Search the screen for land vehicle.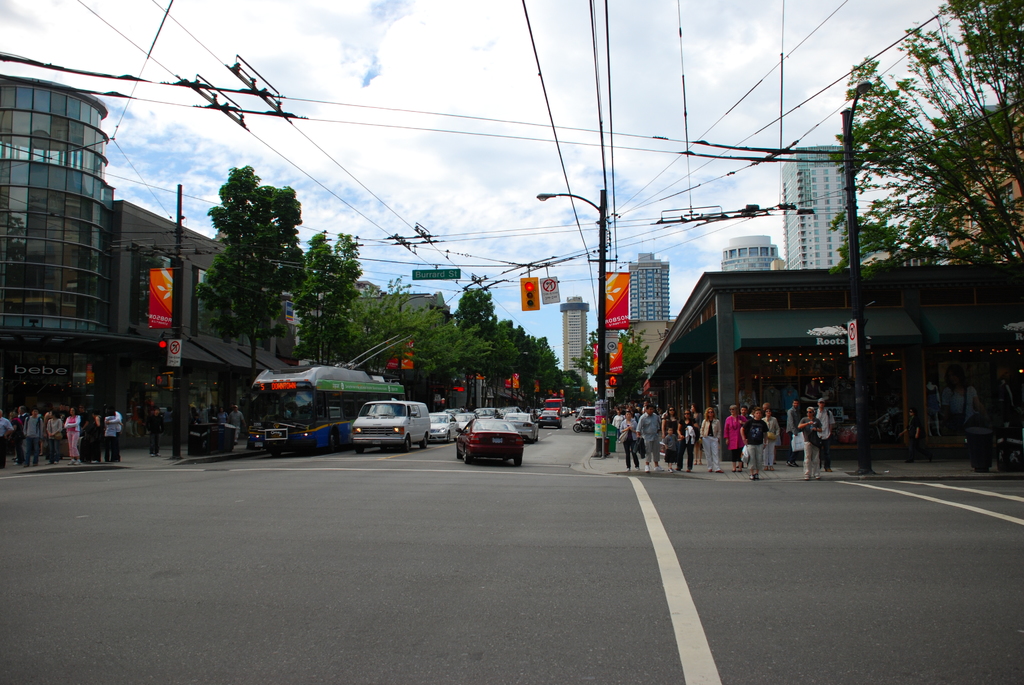
Found at box(454, 416, 525, 464).
